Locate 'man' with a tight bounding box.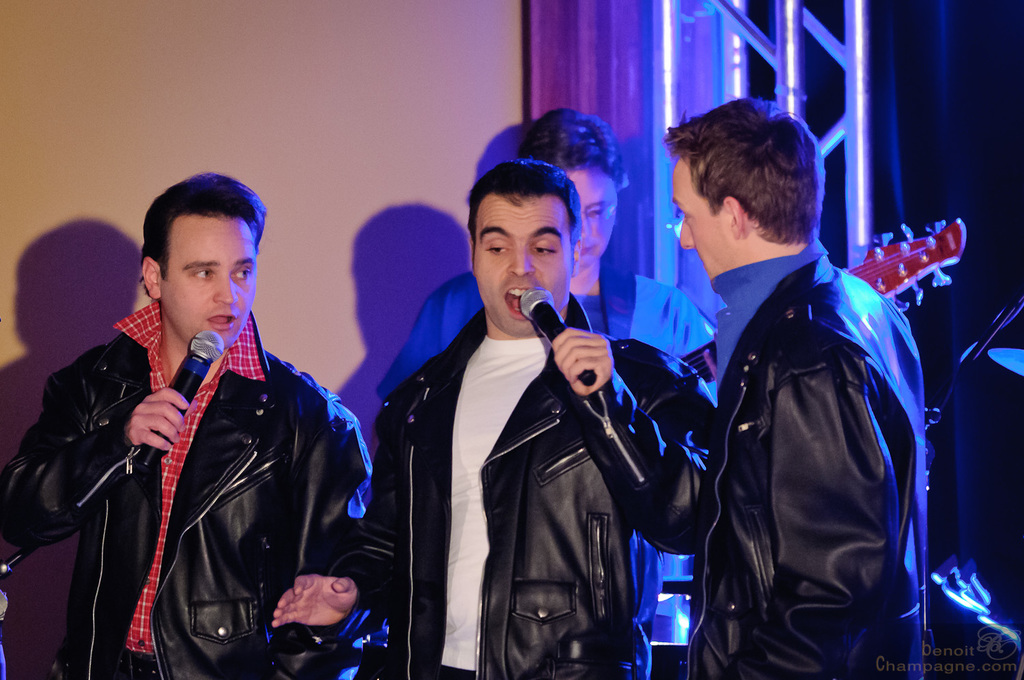
{"x1": 664, "y1": 101, "x2": 928, "y2": 679}.
